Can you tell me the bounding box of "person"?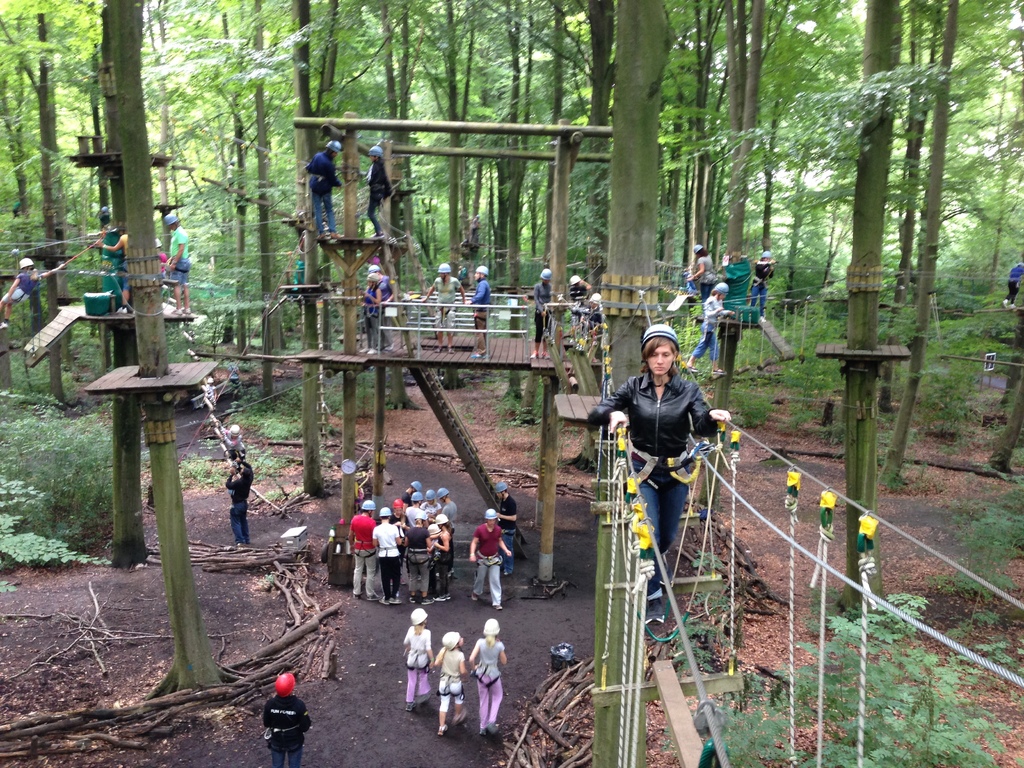
bbox=[374, 275, 396, 354].
